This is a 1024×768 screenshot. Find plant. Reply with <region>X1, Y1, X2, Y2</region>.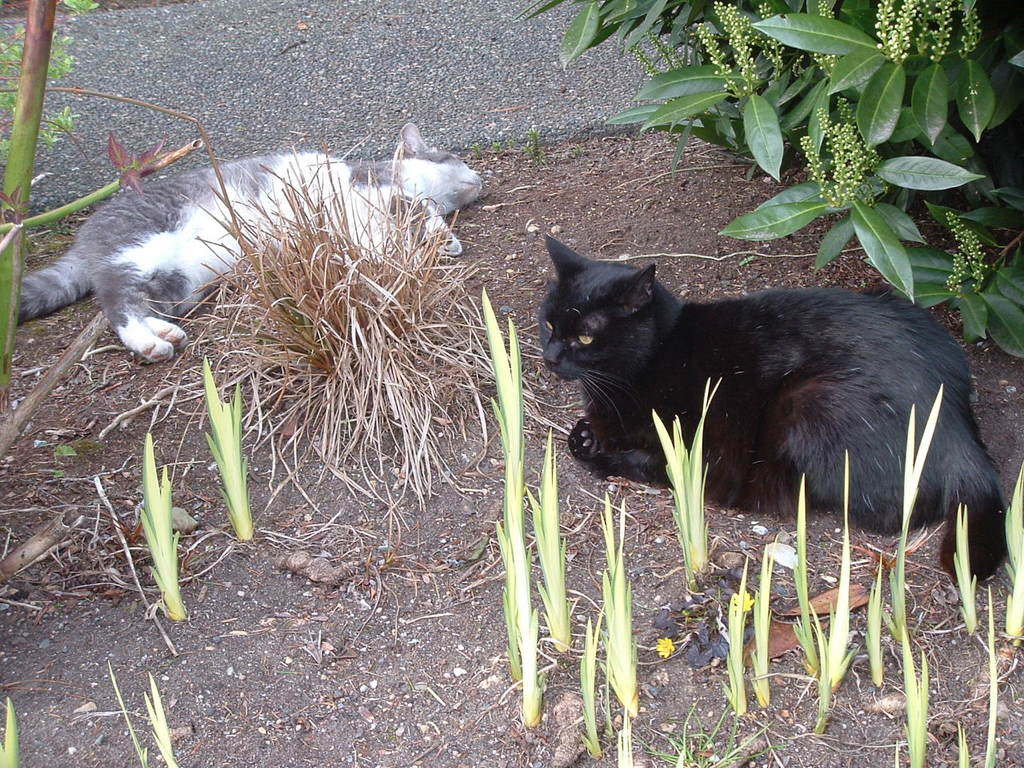
<region>0, 690, 26, 767</region>.
